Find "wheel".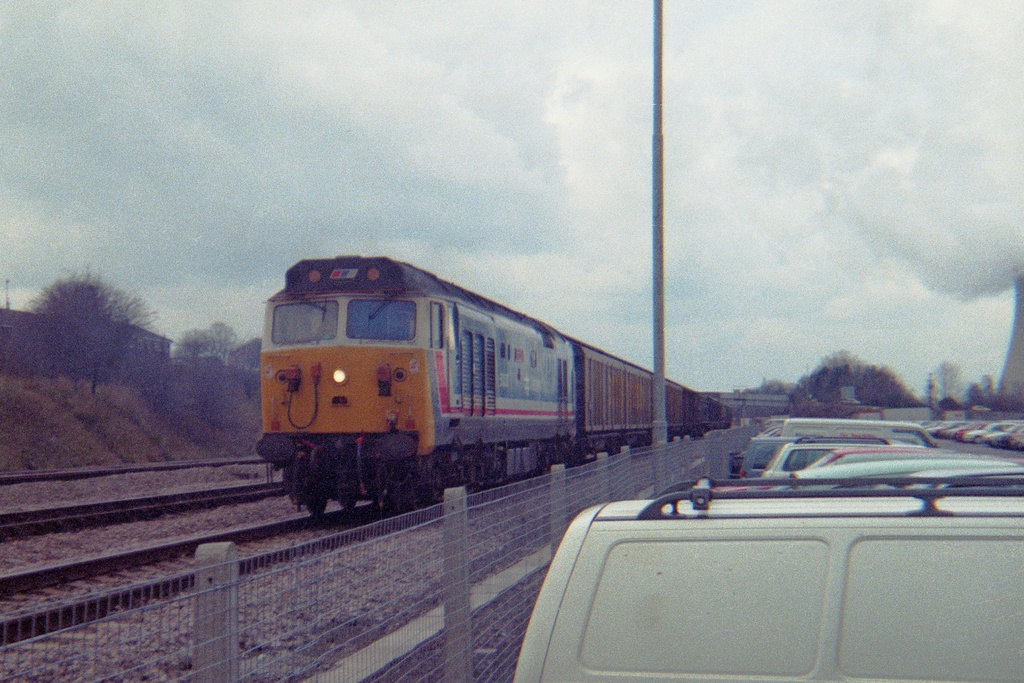
Rect(340, 498, 355, 510).
